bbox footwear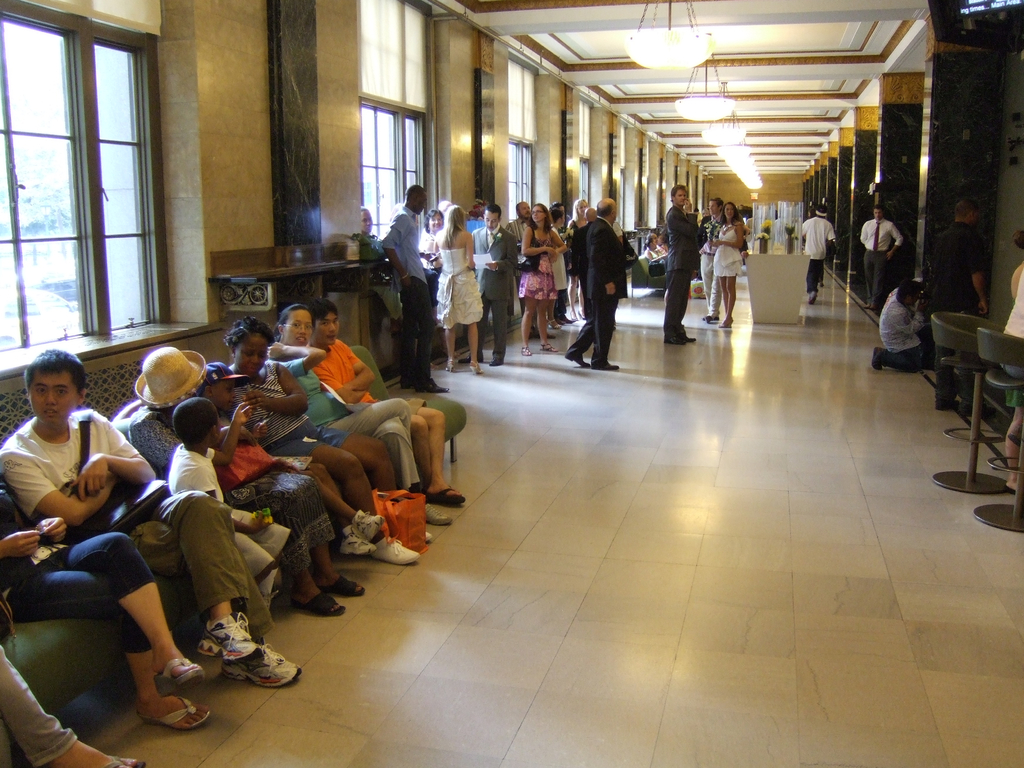
bbox=(316, 574, 369, 596)
